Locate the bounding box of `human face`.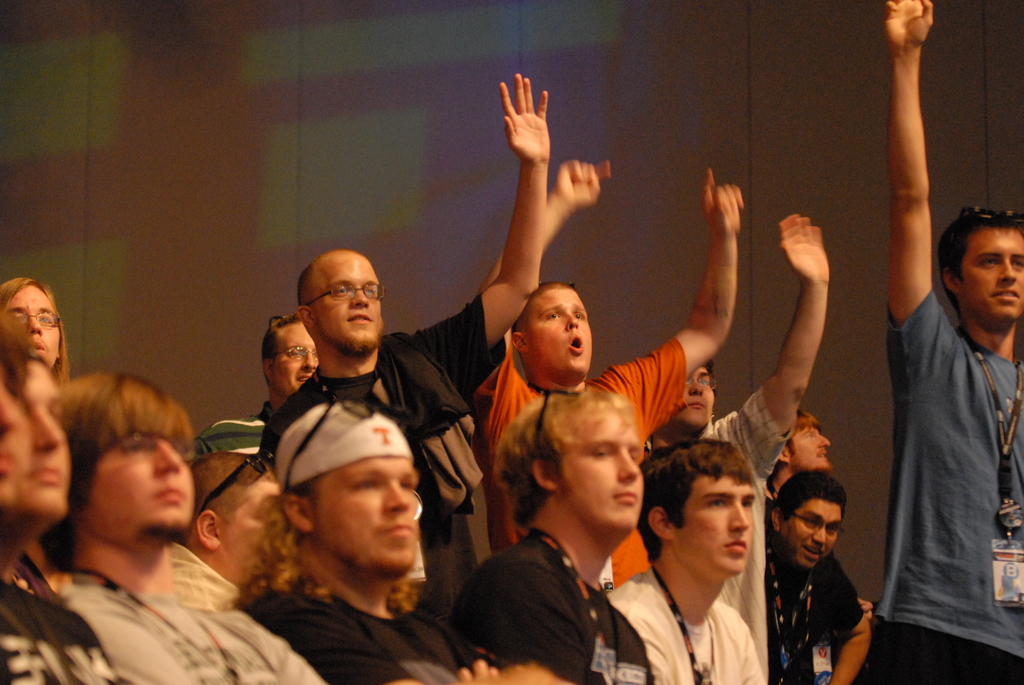
Bounding box: 675,359,715,425.
